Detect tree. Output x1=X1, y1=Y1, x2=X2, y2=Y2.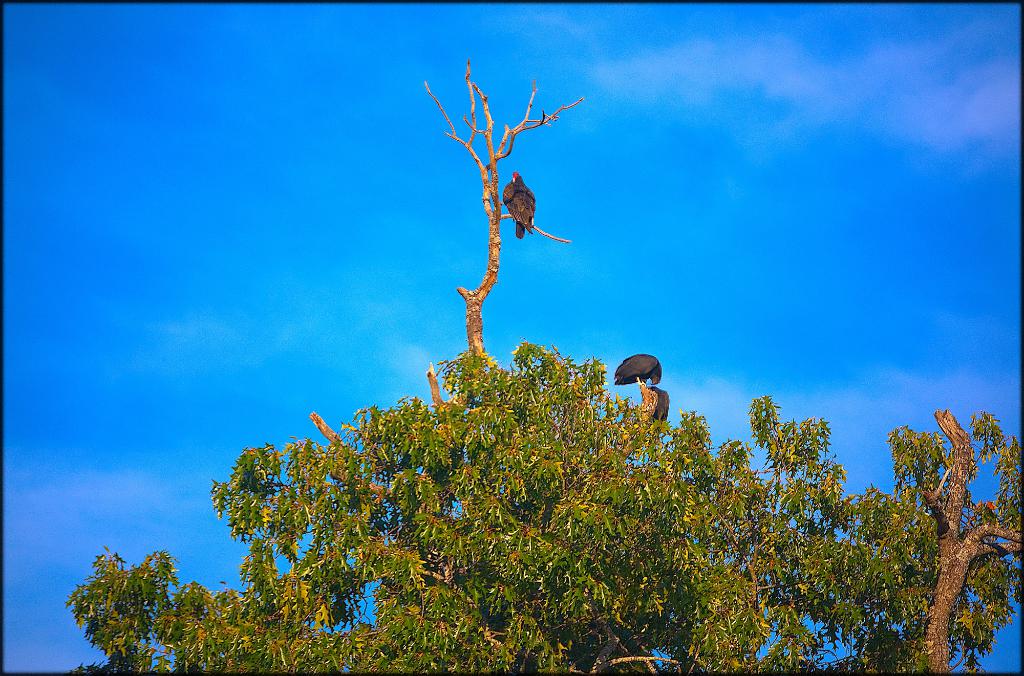
x1=61, y1=57, x2=1023, y2=675.
